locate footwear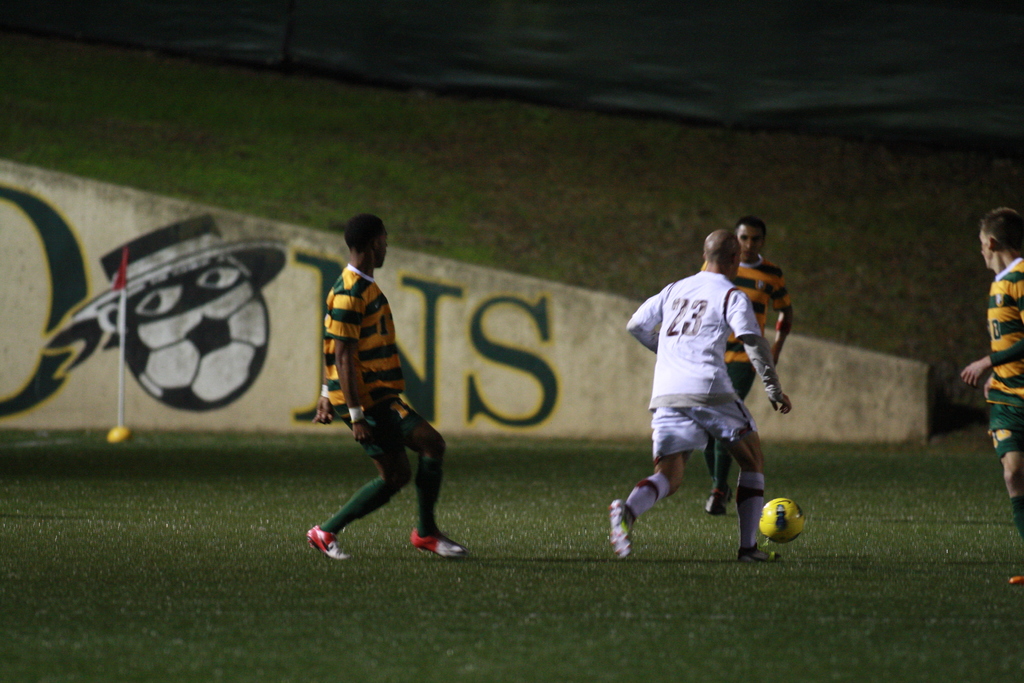
box=[409, 528, 469, 555]
